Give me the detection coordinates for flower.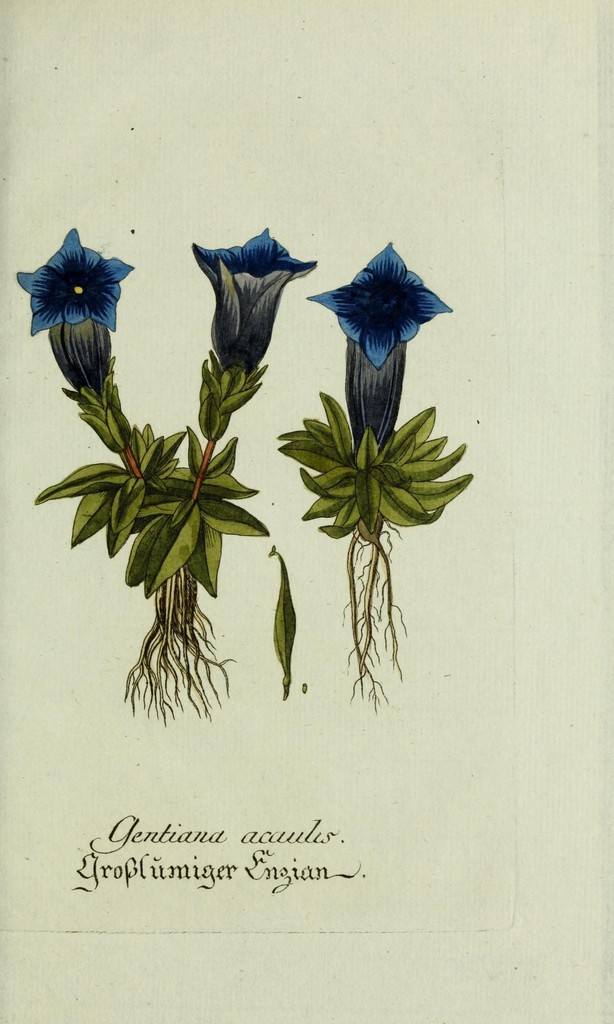
bbox=(192, 227, 319, 379).
